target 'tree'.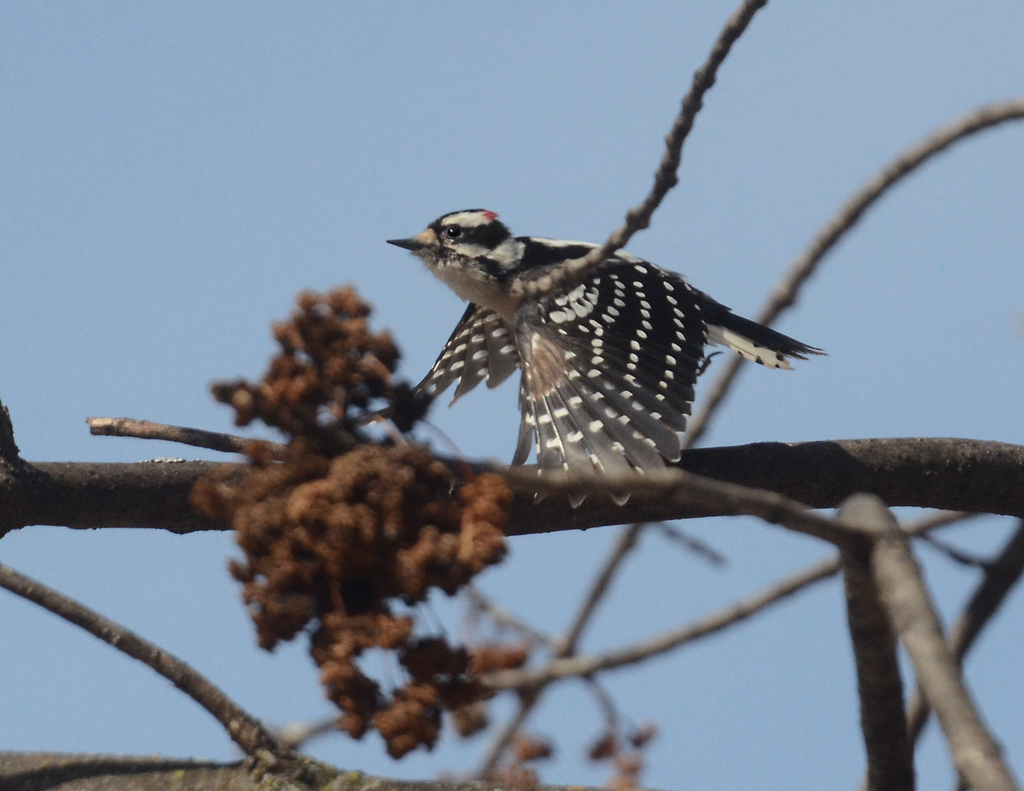
Target region: select_region(0, 0, 1023, 790).
